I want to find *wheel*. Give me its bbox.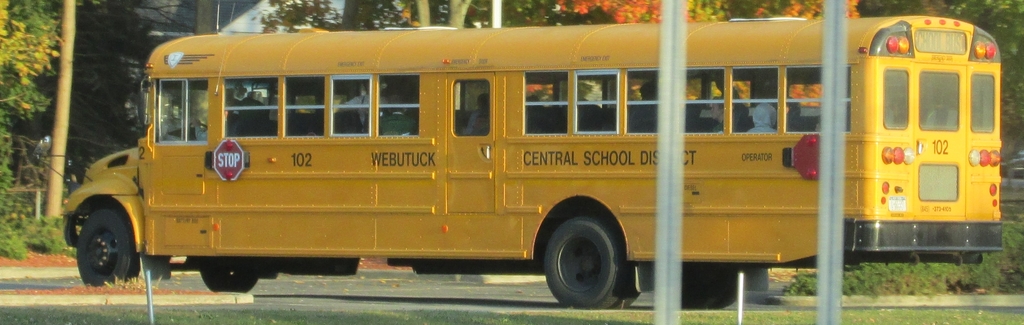
detection(202, 272, 260, 294).
